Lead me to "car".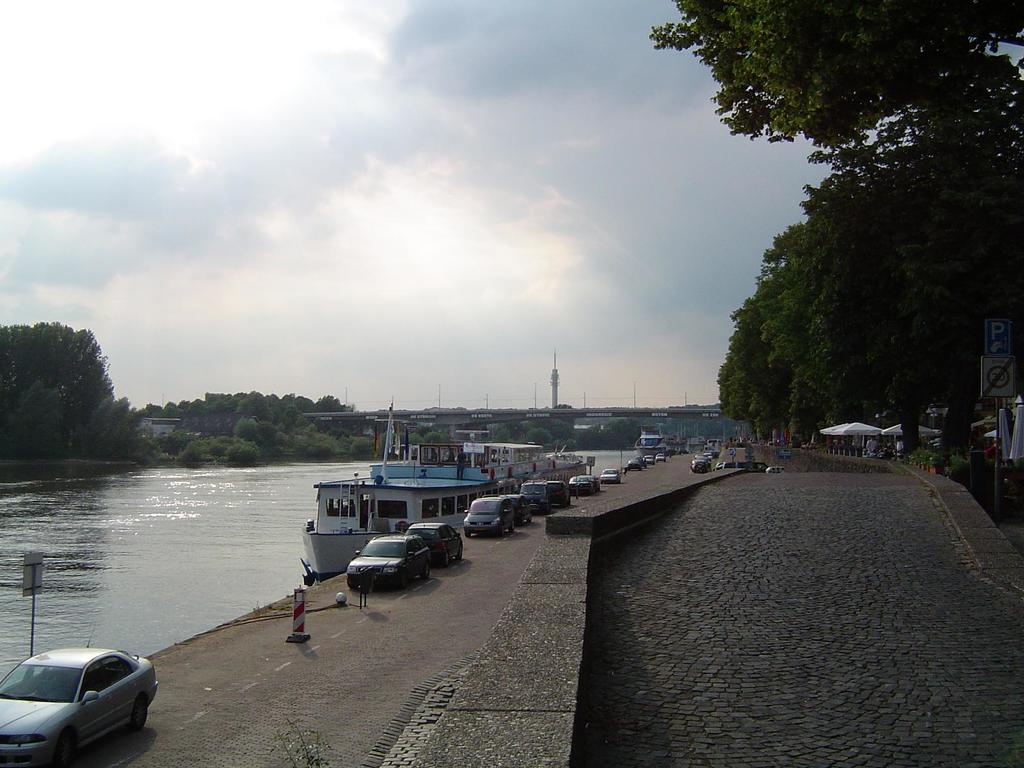
Lead to <bbox>566, 476, 602, 497</bbox>.
